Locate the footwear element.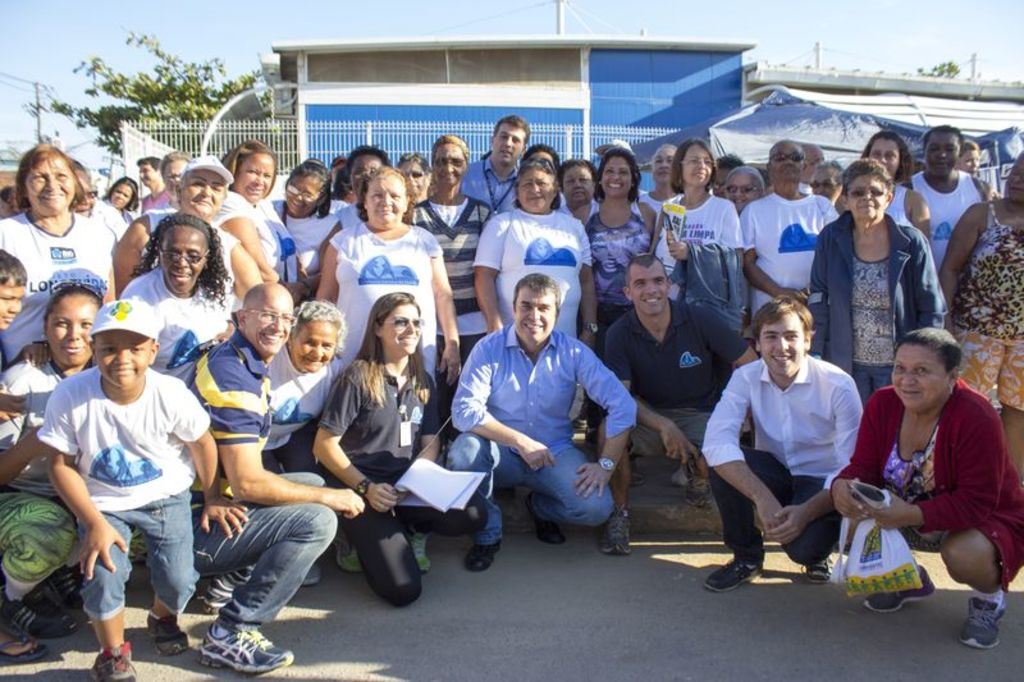
Element bbox: 797 553 833 581.
